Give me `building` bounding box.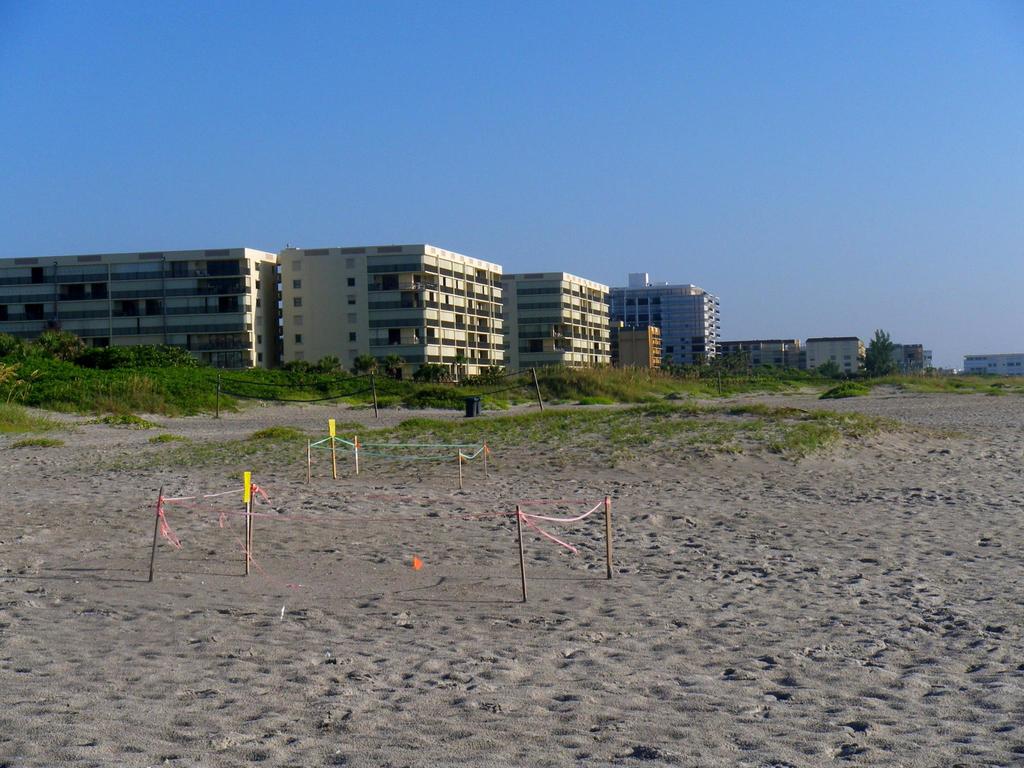
box=[276, 244, 506, 383].
